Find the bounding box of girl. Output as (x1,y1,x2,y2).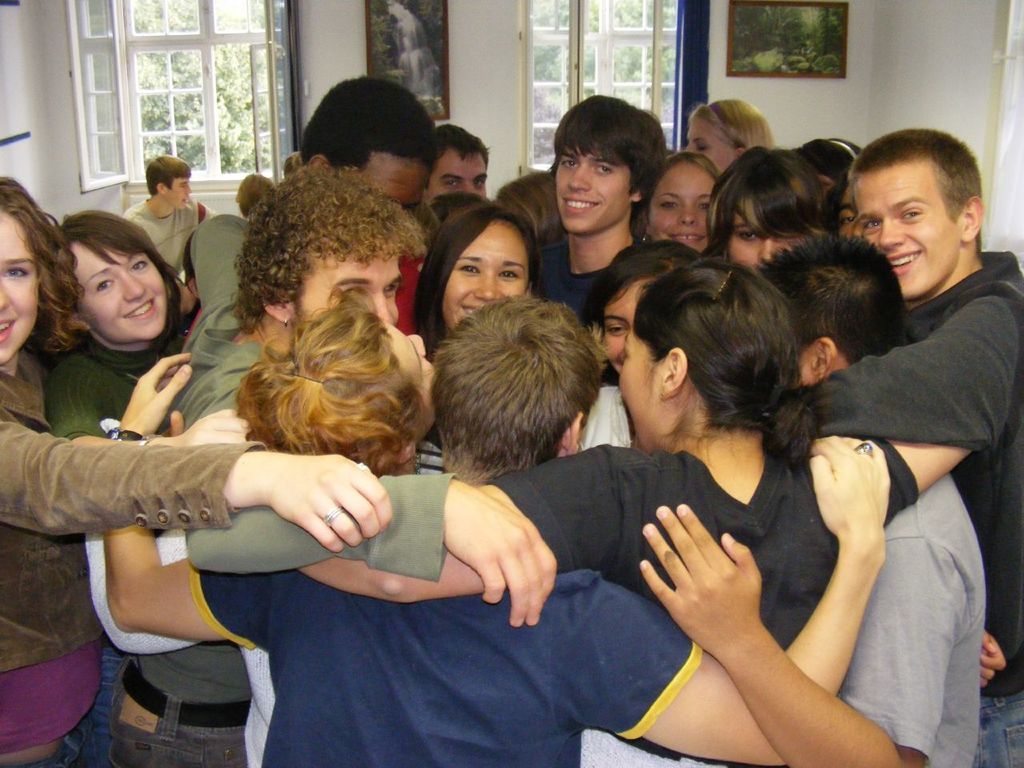
(687,98,774,174).
